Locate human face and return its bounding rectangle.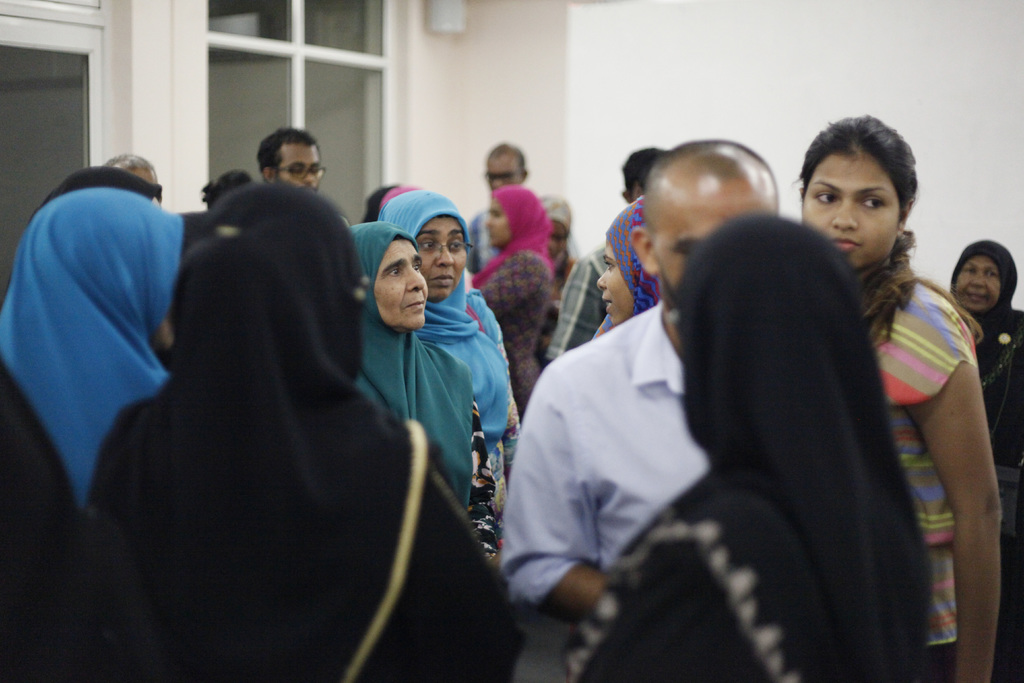
601,243,639,327.
